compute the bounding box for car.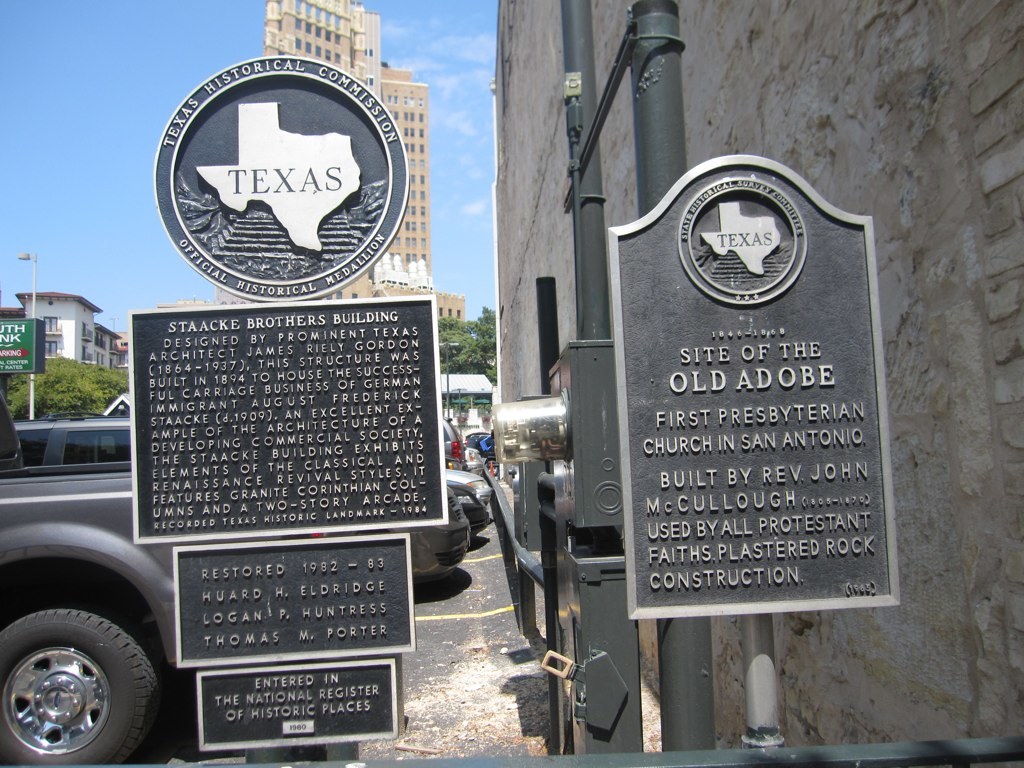
box=[0, 410, 472, 578].
